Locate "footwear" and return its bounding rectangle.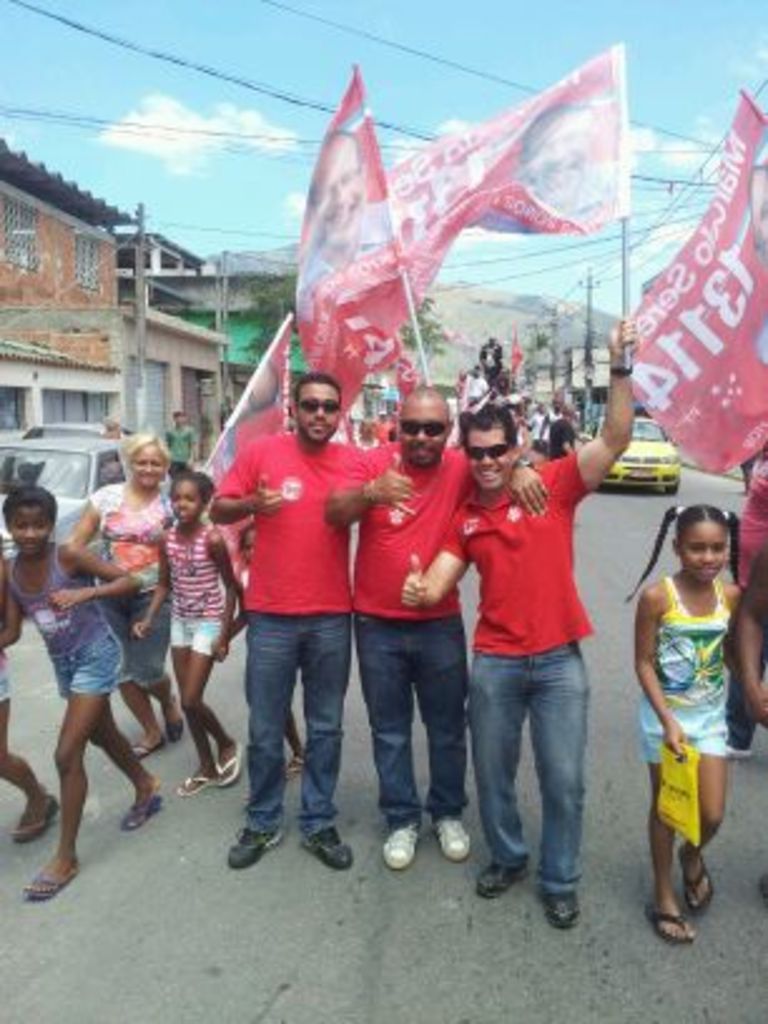
detection(376, 823, 424, 871).
